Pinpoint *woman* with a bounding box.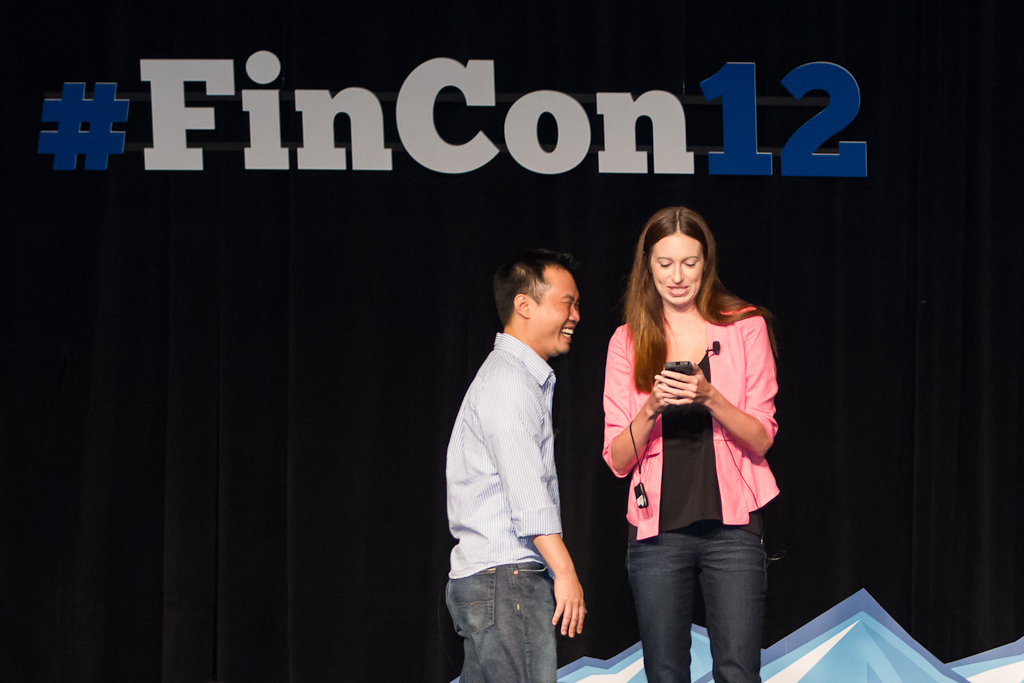
l=597, t=189, r=790, b=682.
